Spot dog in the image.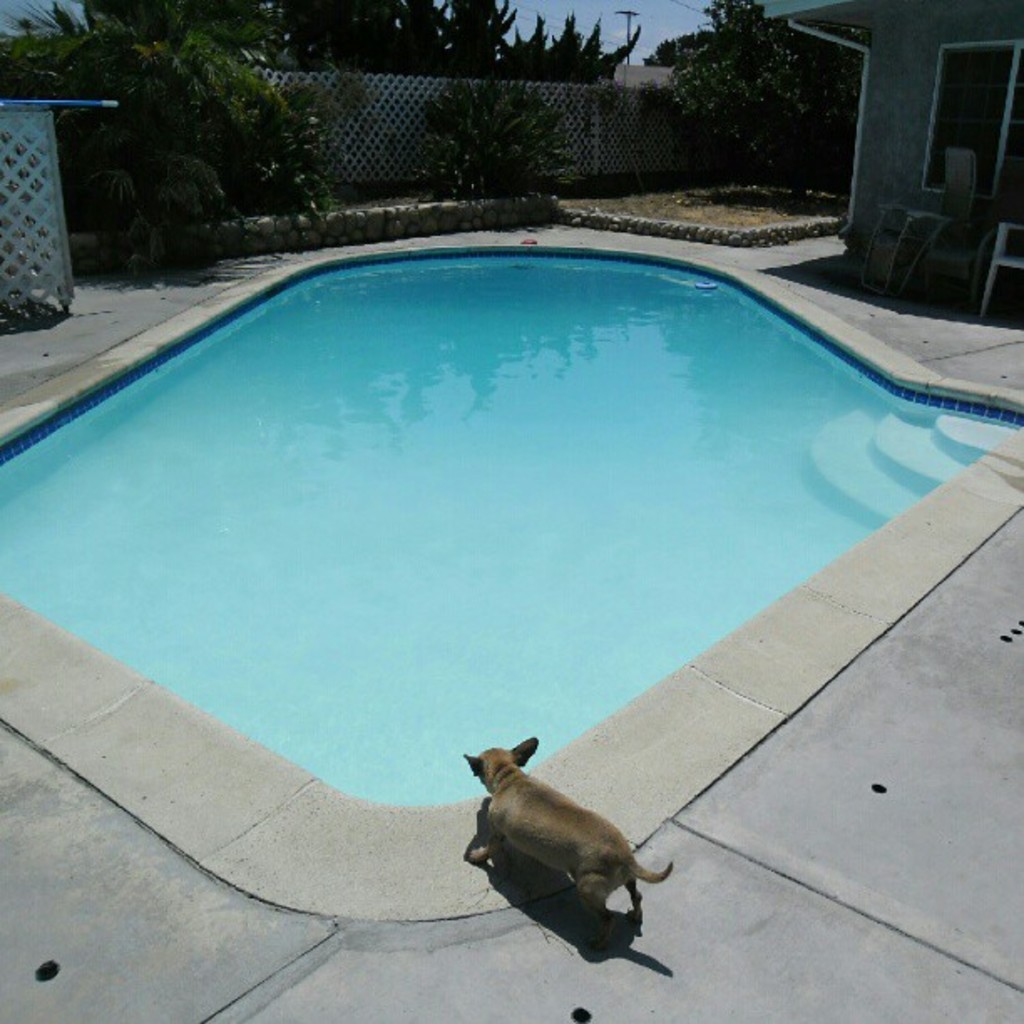
dog found at bbox=(462, 736, 674, 934).
